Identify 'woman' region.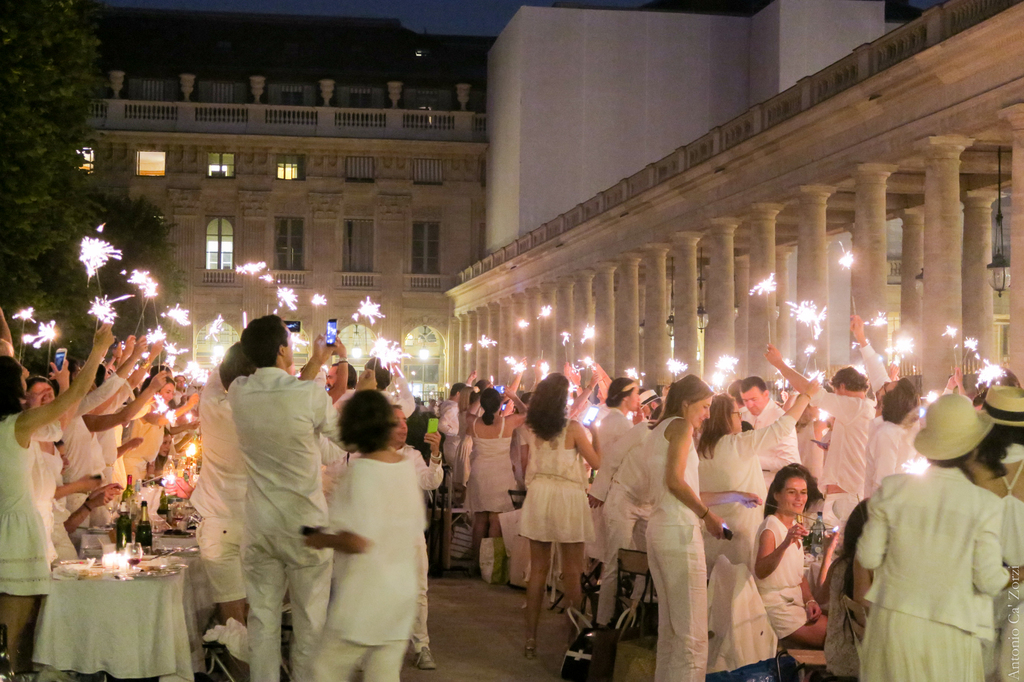
Region: (645, 369, 731, 681).
